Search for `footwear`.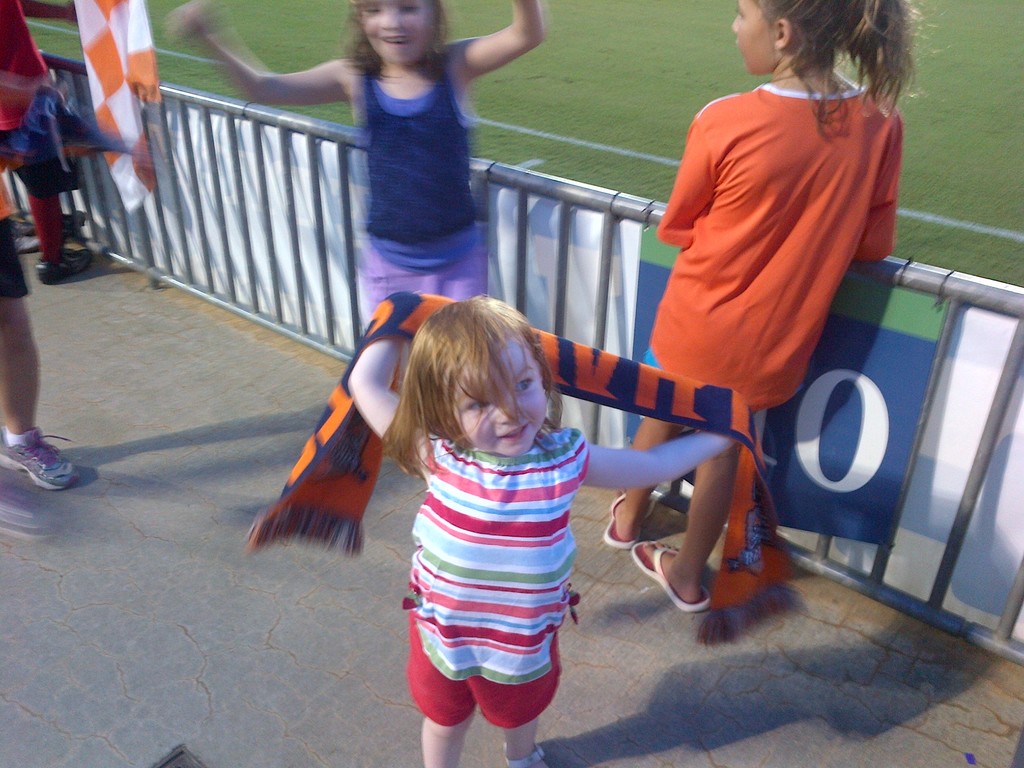
Found at left=28, top=244, right=95, bottom=277.
